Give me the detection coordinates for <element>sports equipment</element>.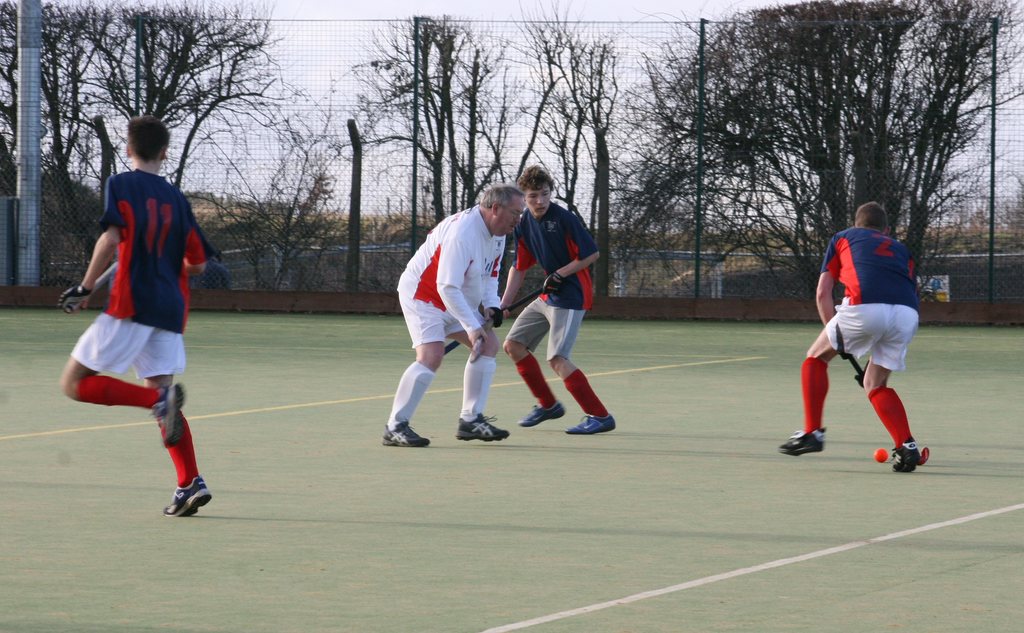
x1=848 y1=356 x2=929 y2=465.
